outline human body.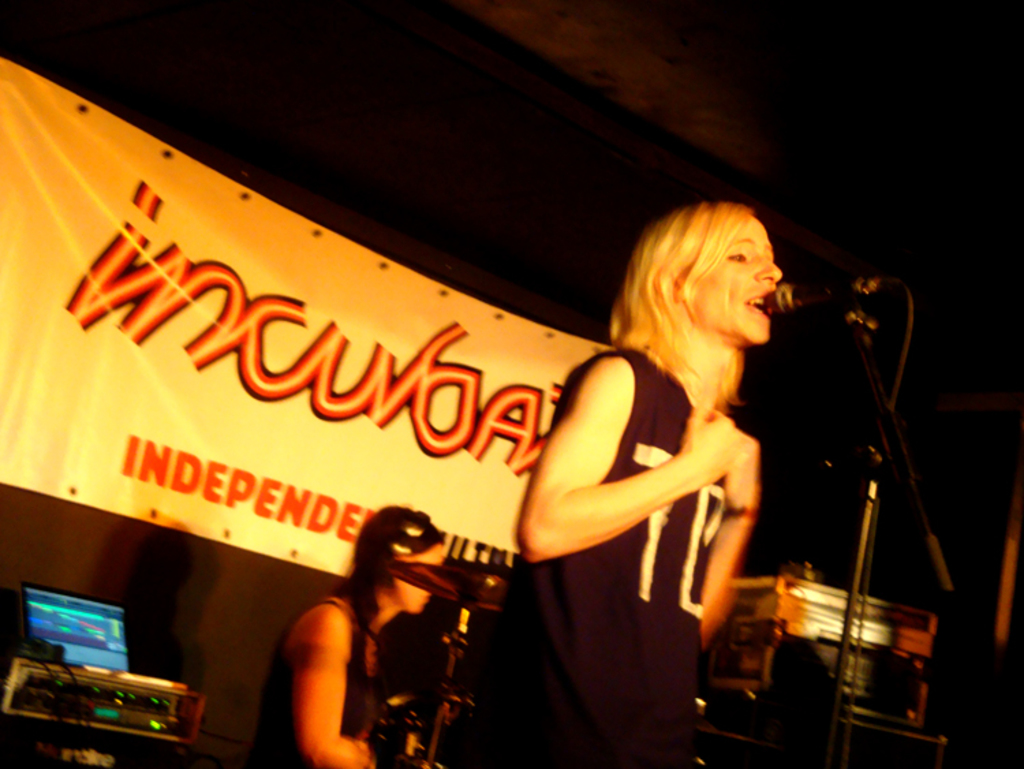
Outline: bbox=[246, 507, 444, 768].
